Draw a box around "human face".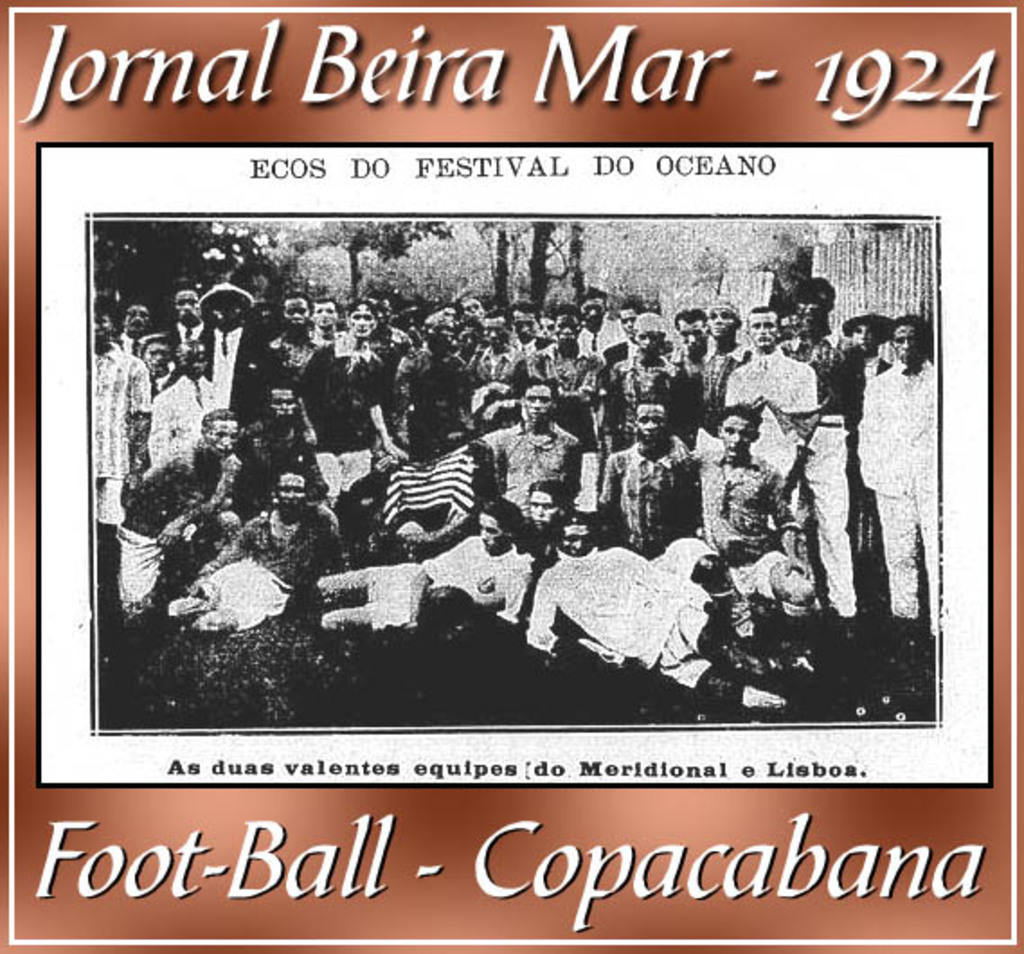
<region>284, 301, 311, 329</region>.
